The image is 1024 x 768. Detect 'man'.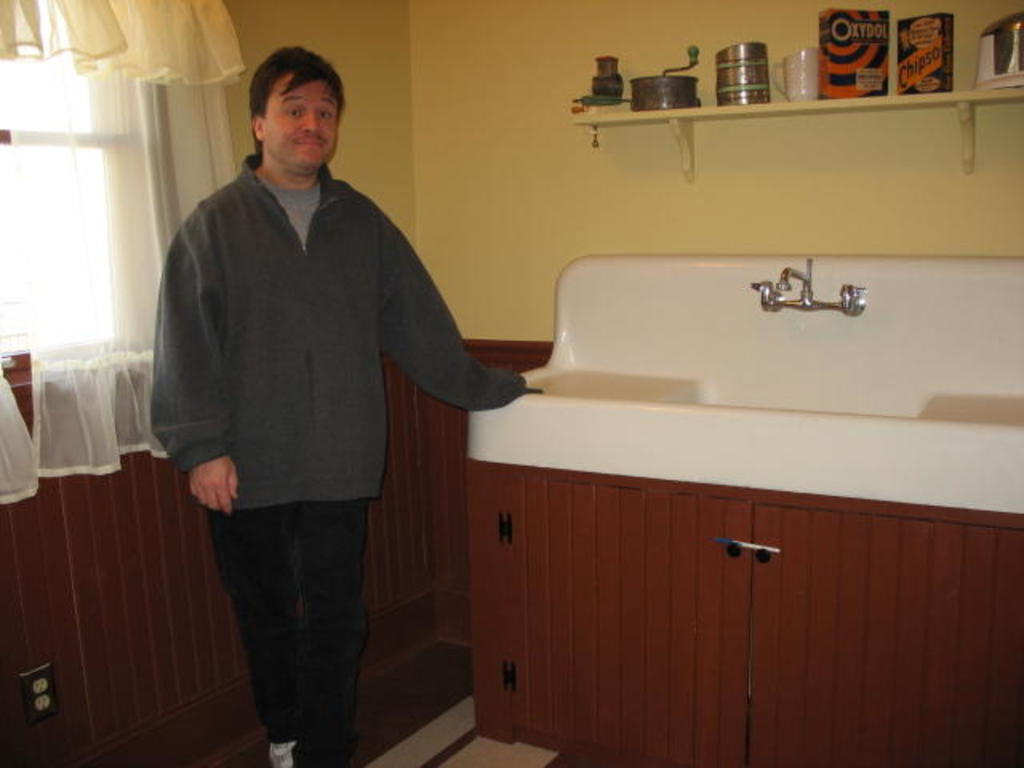
Detection: [141,53,546,766].
